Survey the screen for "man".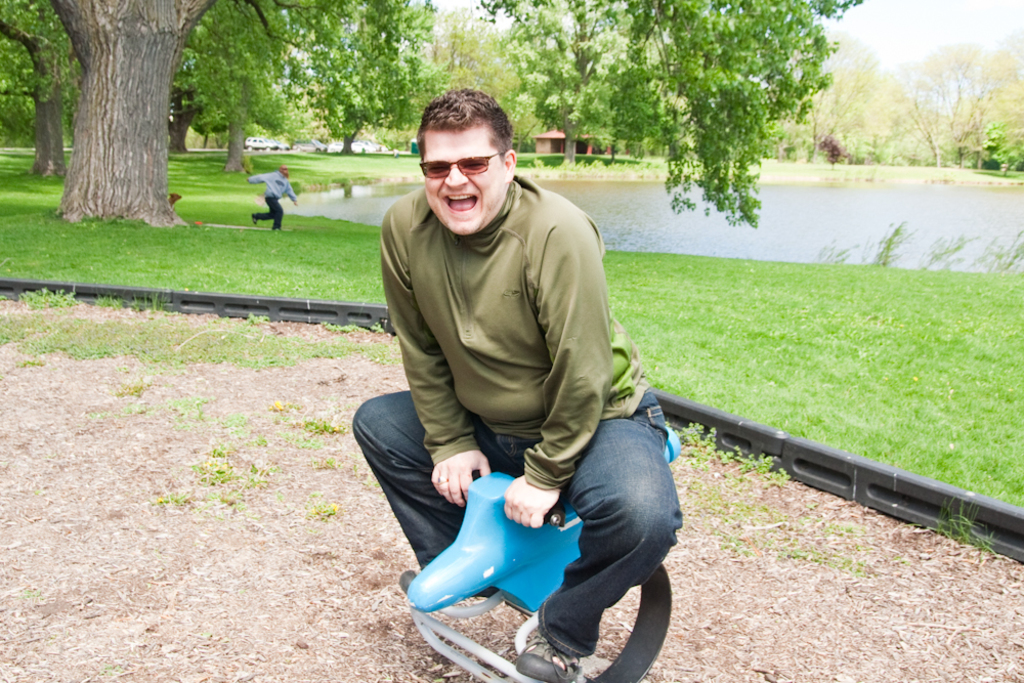
Survey found: <box>237,163,296,229</box>.
